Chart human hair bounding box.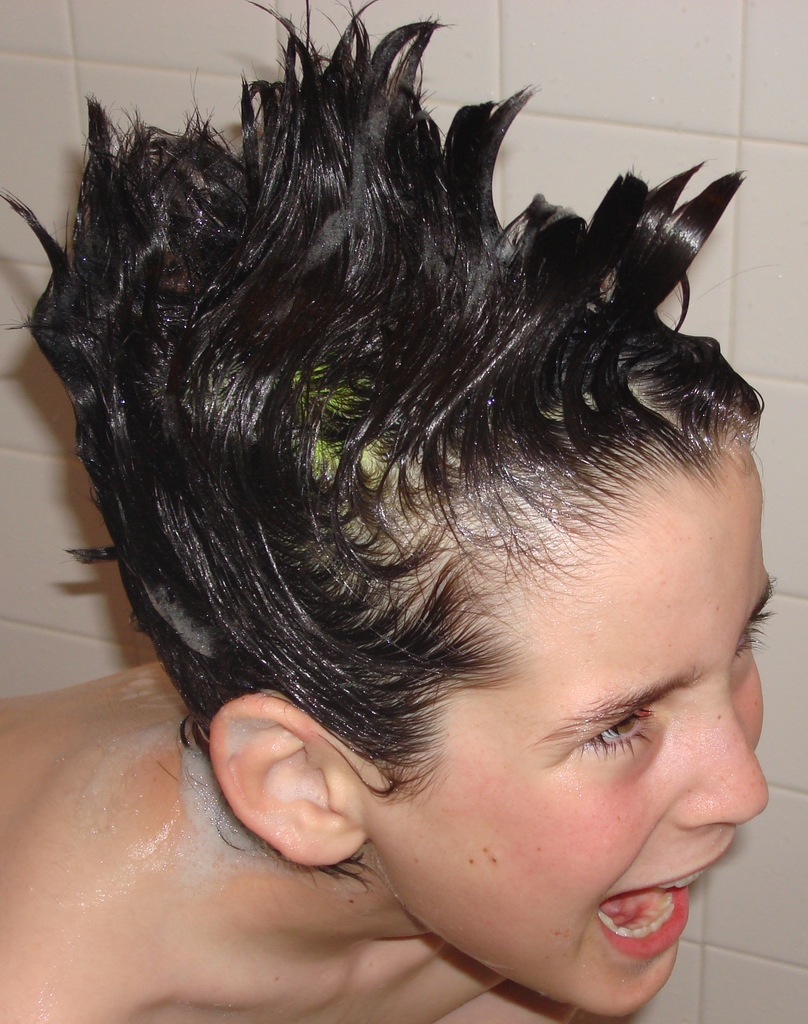
Charted: BBox(0, 0, 773, 882).
